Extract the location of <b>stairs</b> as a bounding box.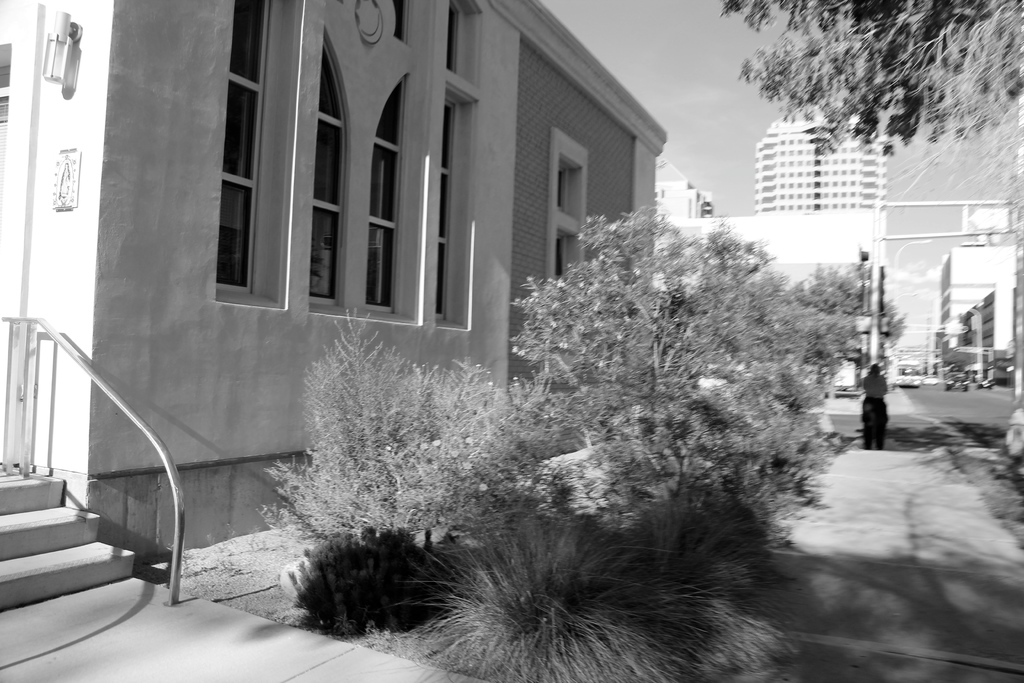
0:469:139:612.
